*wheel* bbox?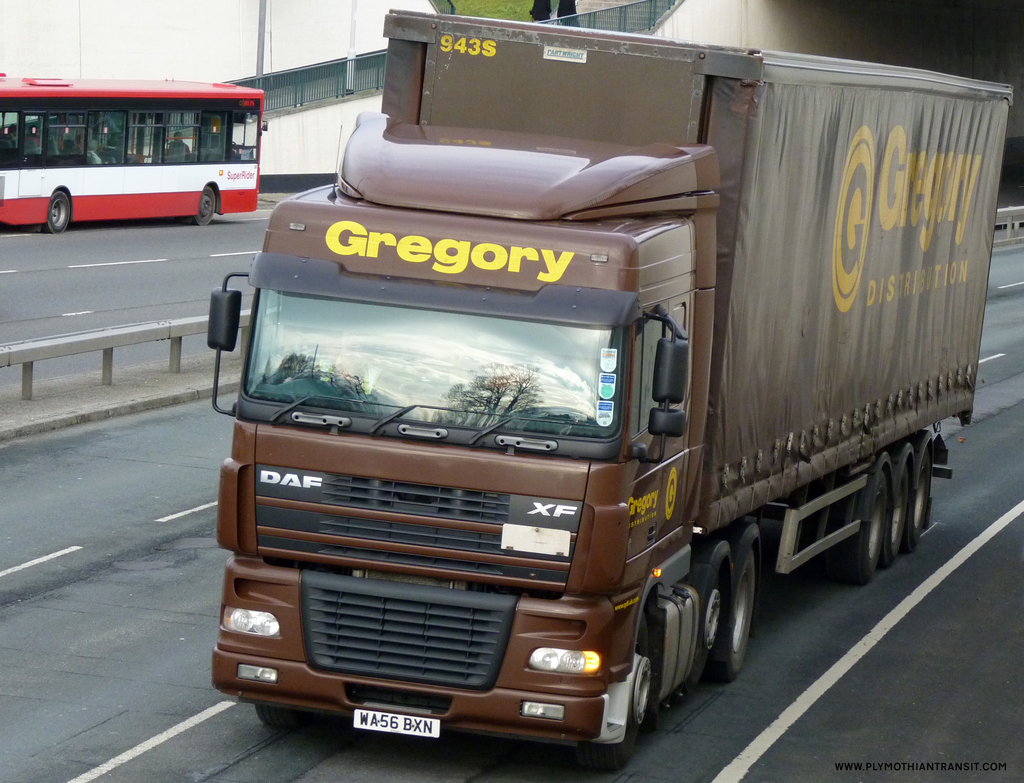
detection(842, 471, 886, 587)
